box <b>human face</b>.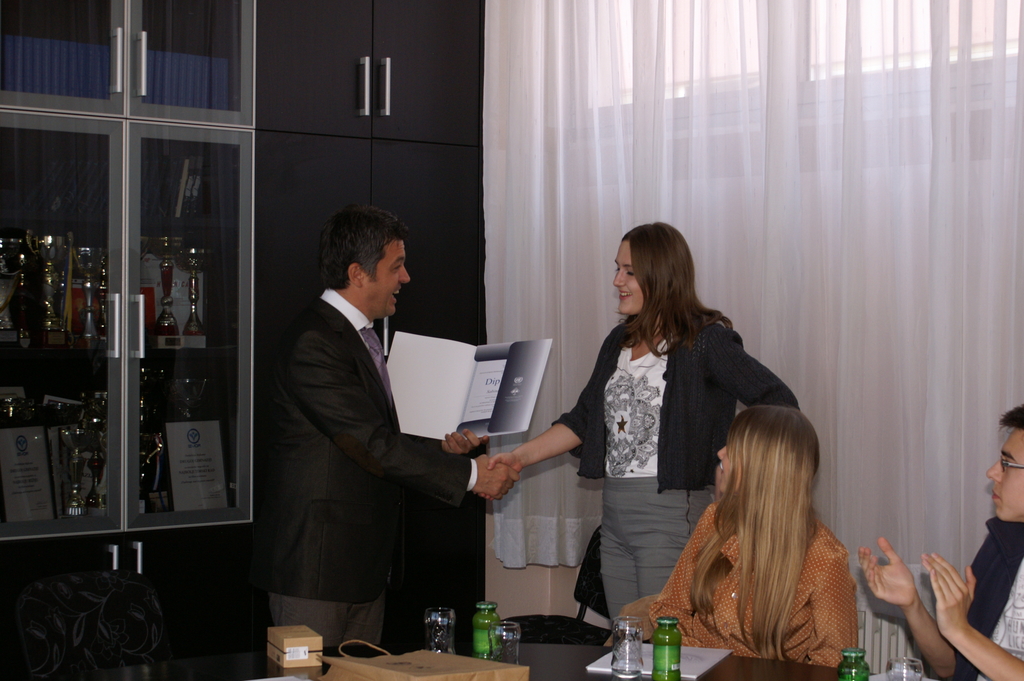
<box>716,442,743,492</box>.
